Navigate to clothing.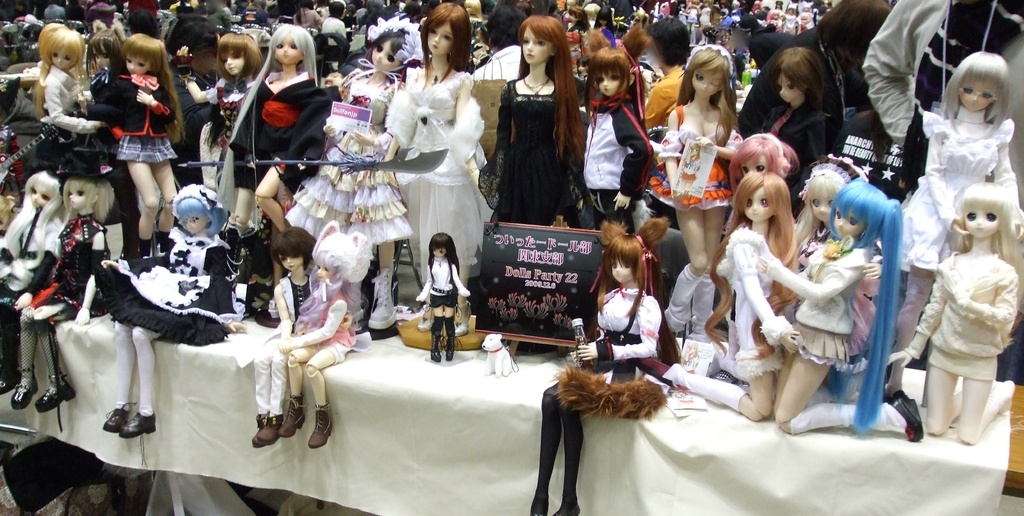
Navigation target: {"x1": 84, "y1": 228, "x2": 280, "y2": 353}.
